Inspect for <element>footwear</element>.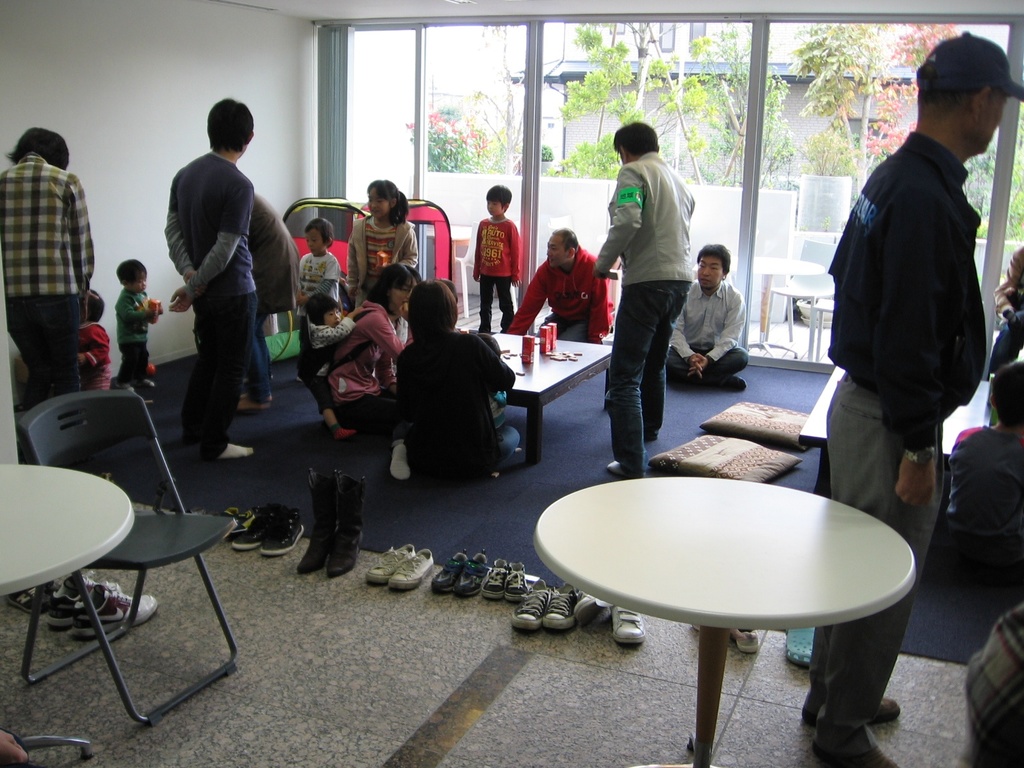
Inspection: [x1=809, y1=746, x2=900, y2=767].
